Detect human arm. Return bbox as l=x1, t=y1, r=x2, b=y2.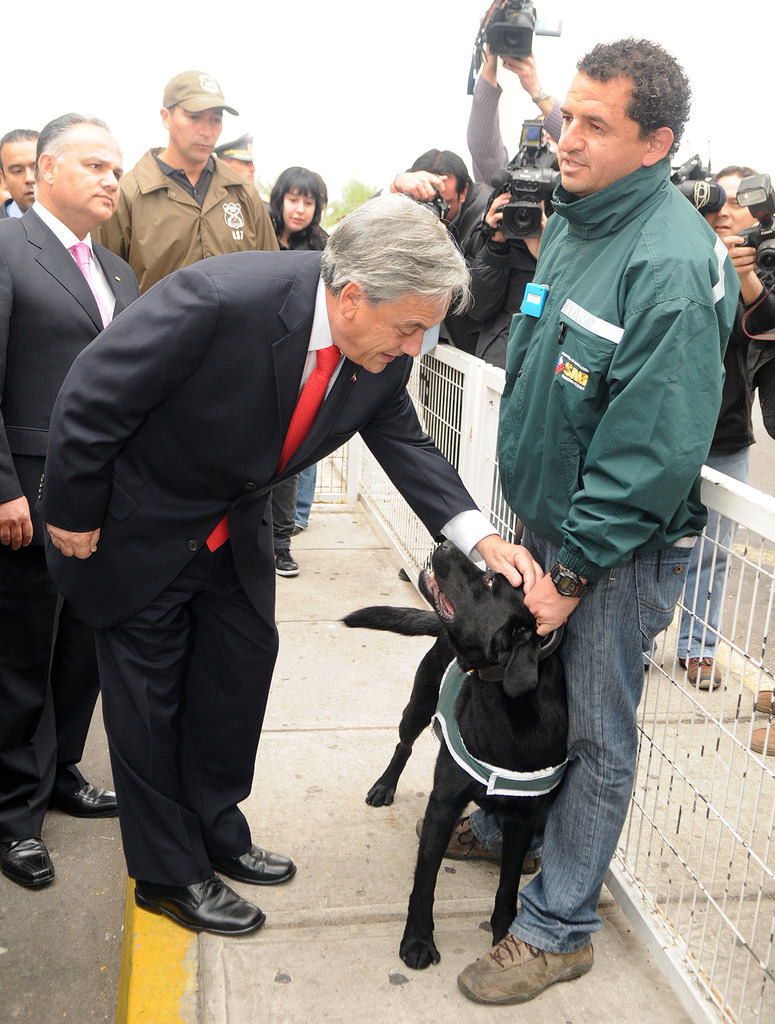
l=0, t=246, r=51, b=566.
